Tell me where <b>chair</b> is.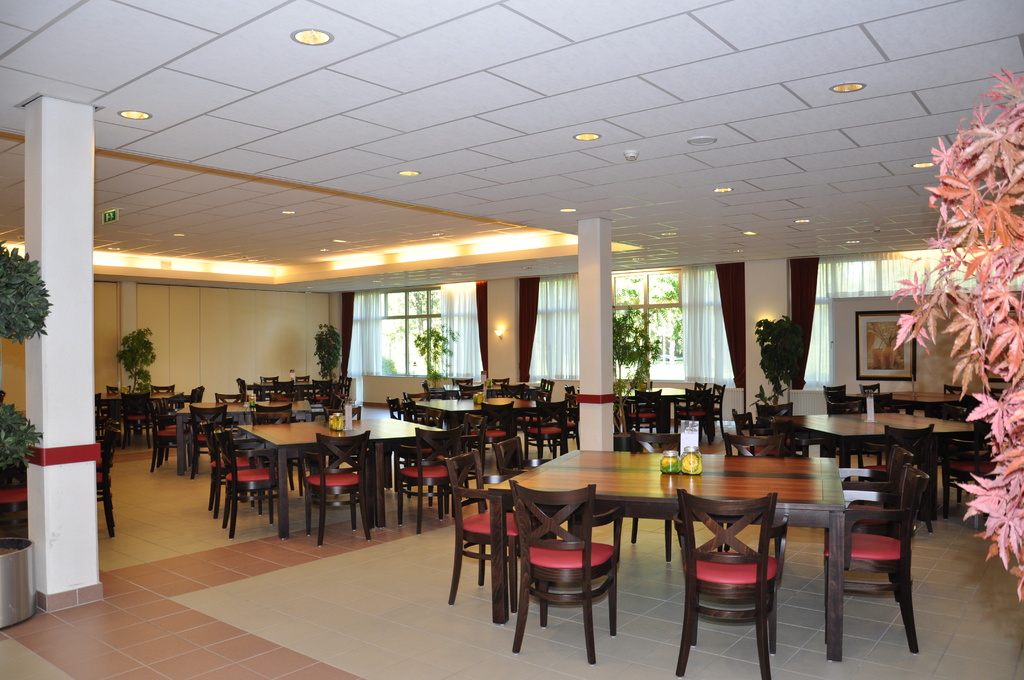
<b>chair</b> is at 461 387 483 396.
